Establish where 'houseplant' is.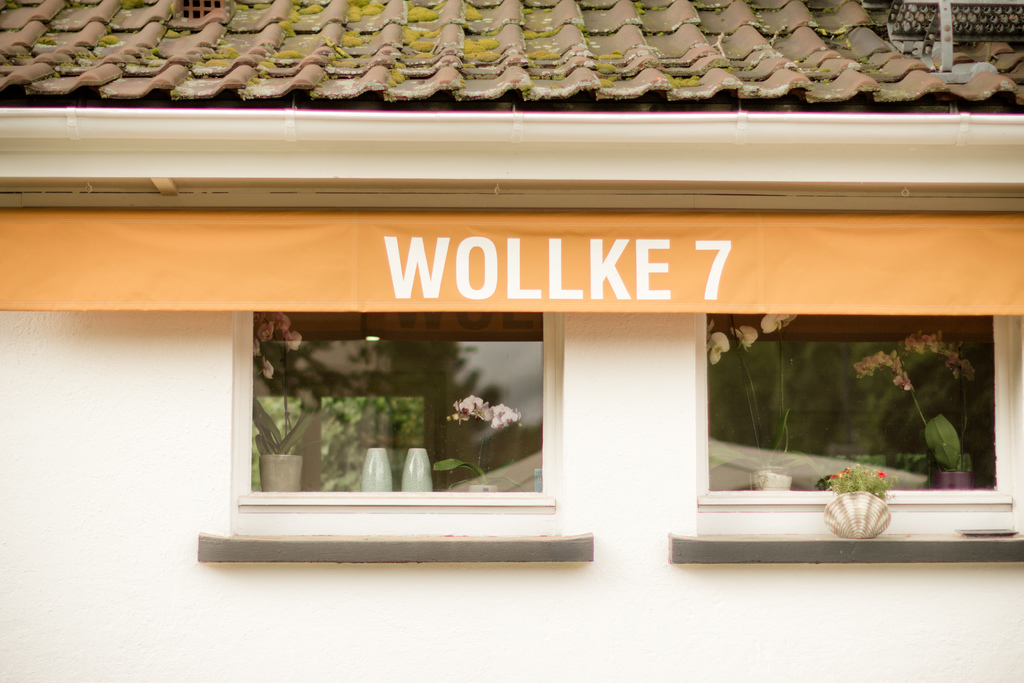
Established at (260,308,330,491).
